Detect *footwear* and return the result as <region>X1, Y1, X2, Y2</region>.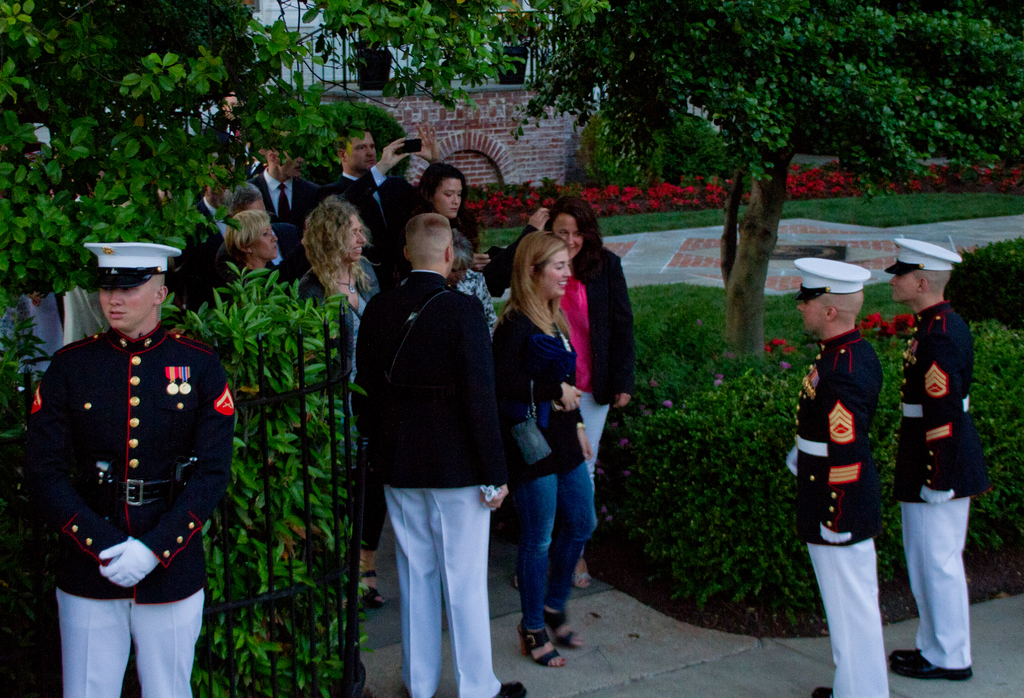
<region>518, 627, 566, 665</region>.
